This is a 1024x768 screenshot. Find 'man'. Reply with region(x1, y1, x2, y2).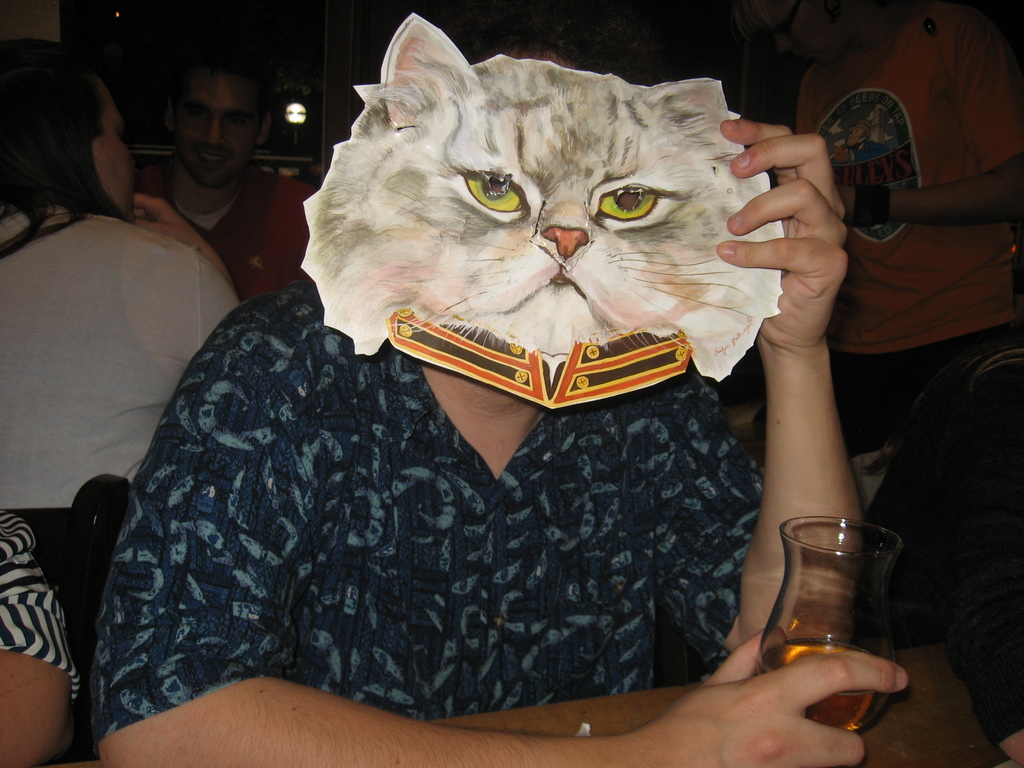
region(55, 39, 877, 758).
